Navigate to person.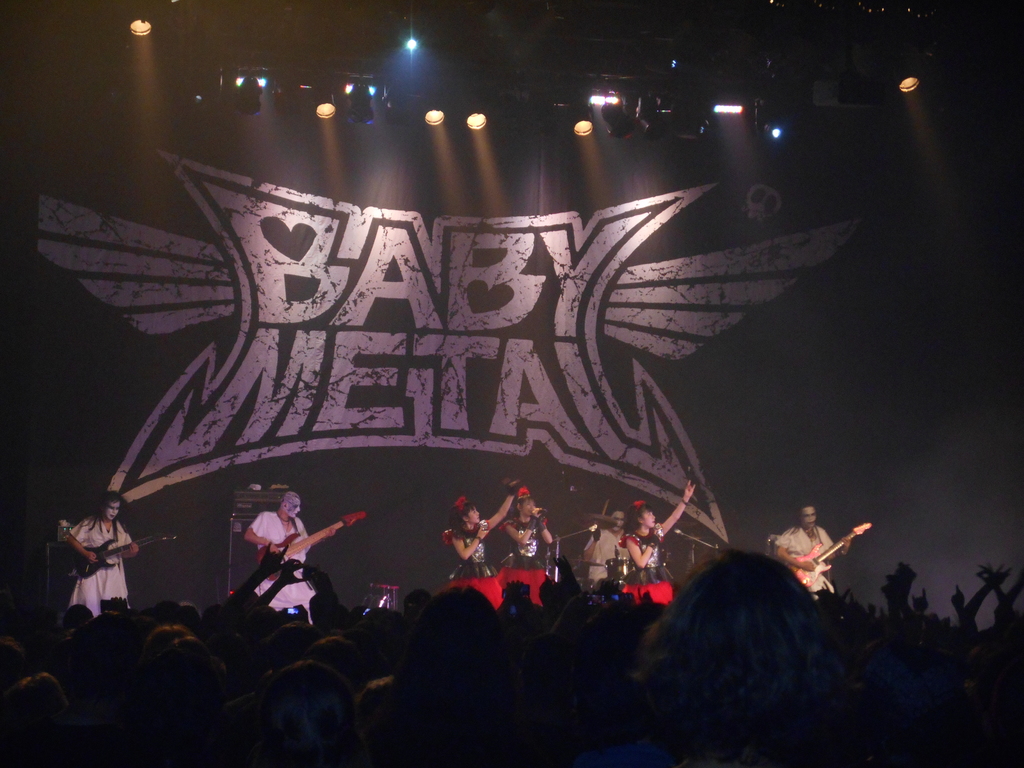
Navigation target: locate(447, 475, 520, 579).
